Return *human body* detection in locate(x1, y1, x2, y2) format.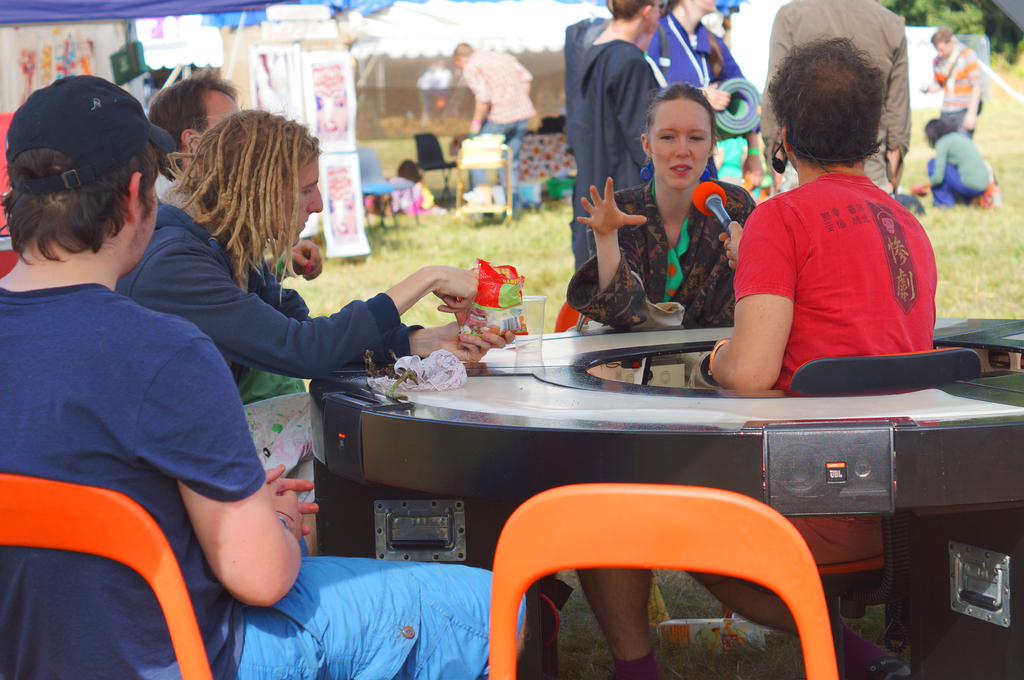
locate(456, 45, 539, 196).
